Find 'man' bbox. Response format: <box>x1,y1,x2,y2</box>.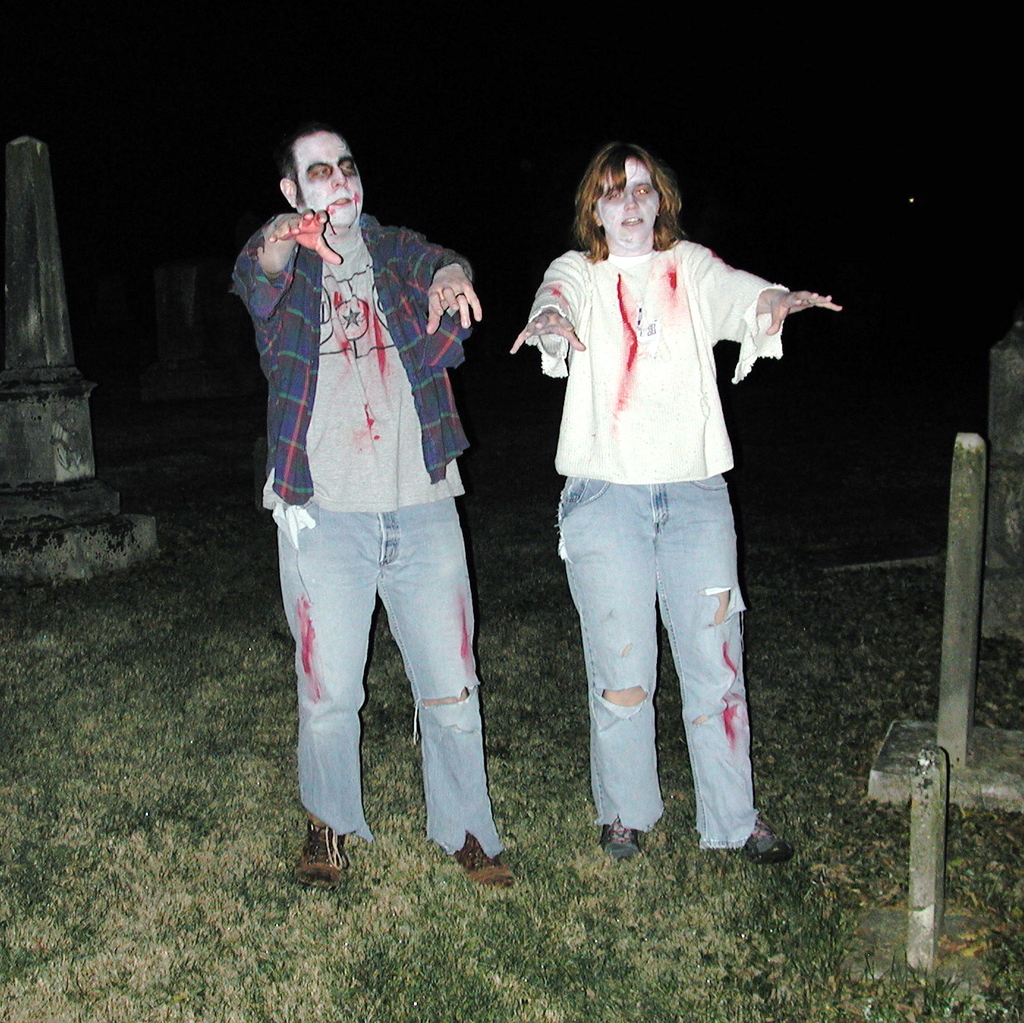
<box>230,124,505,893</box>.
